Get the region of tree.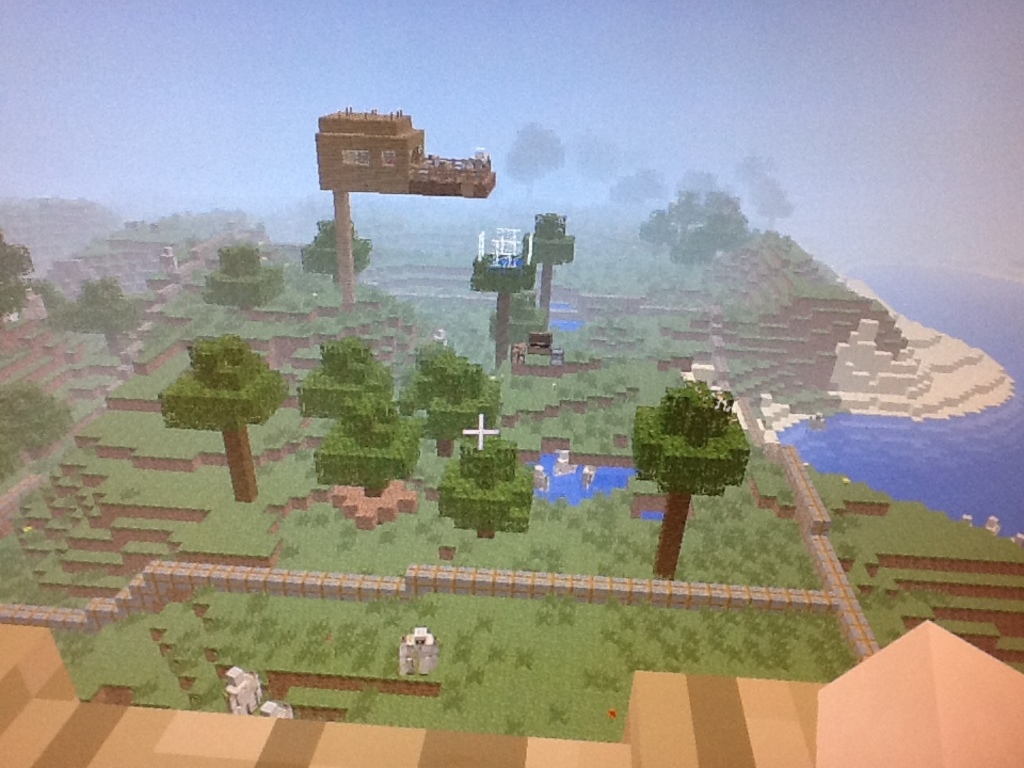
bbox=[640, 189, 751, 271].
